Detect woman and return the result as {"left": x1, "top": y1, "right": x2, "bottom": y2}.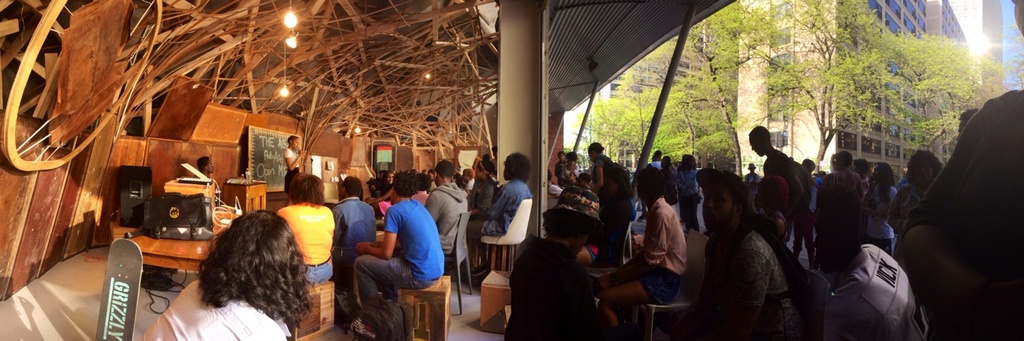
{"left": 371, "top": 167, "right": 397, "bottom": 218}.
